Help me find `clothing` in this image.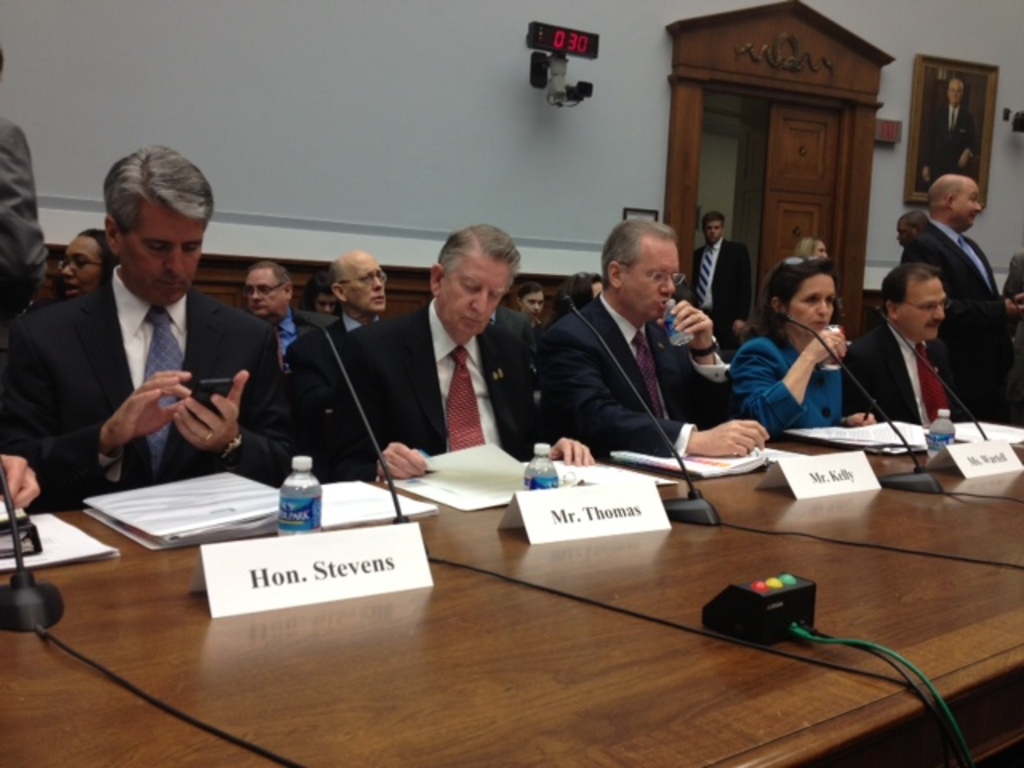
Found it: {"x1": 285, "y1": 307, "x2": 381, "y2": 440}.
